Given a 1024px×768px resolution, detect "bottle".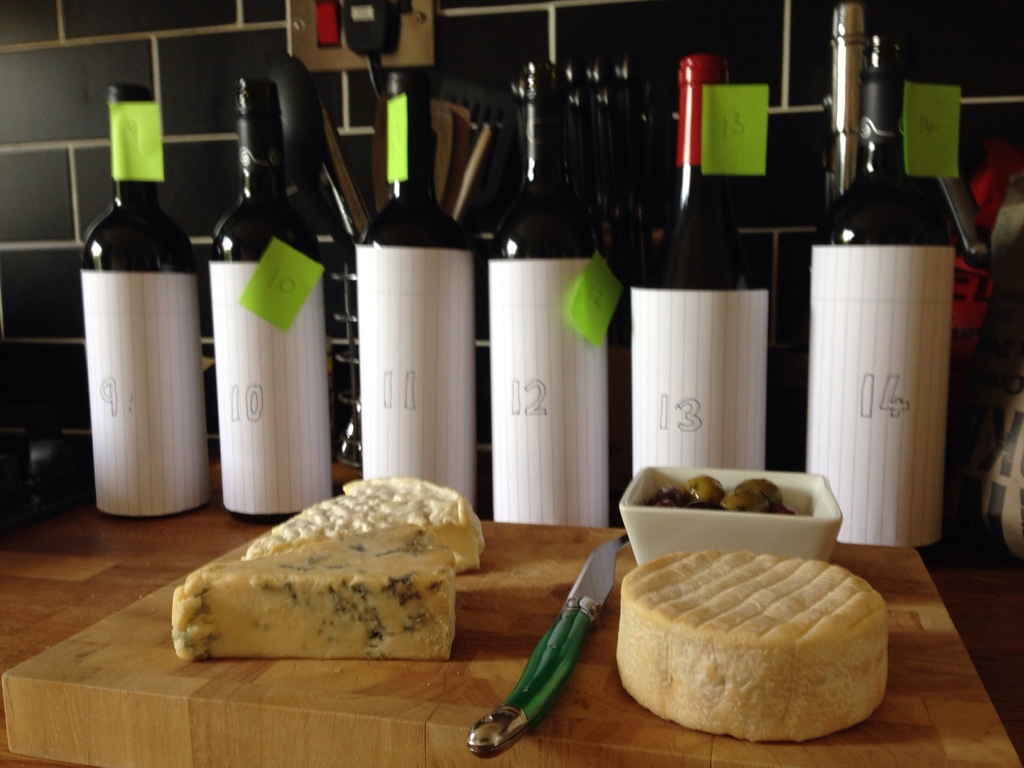
476 63 612 532.
